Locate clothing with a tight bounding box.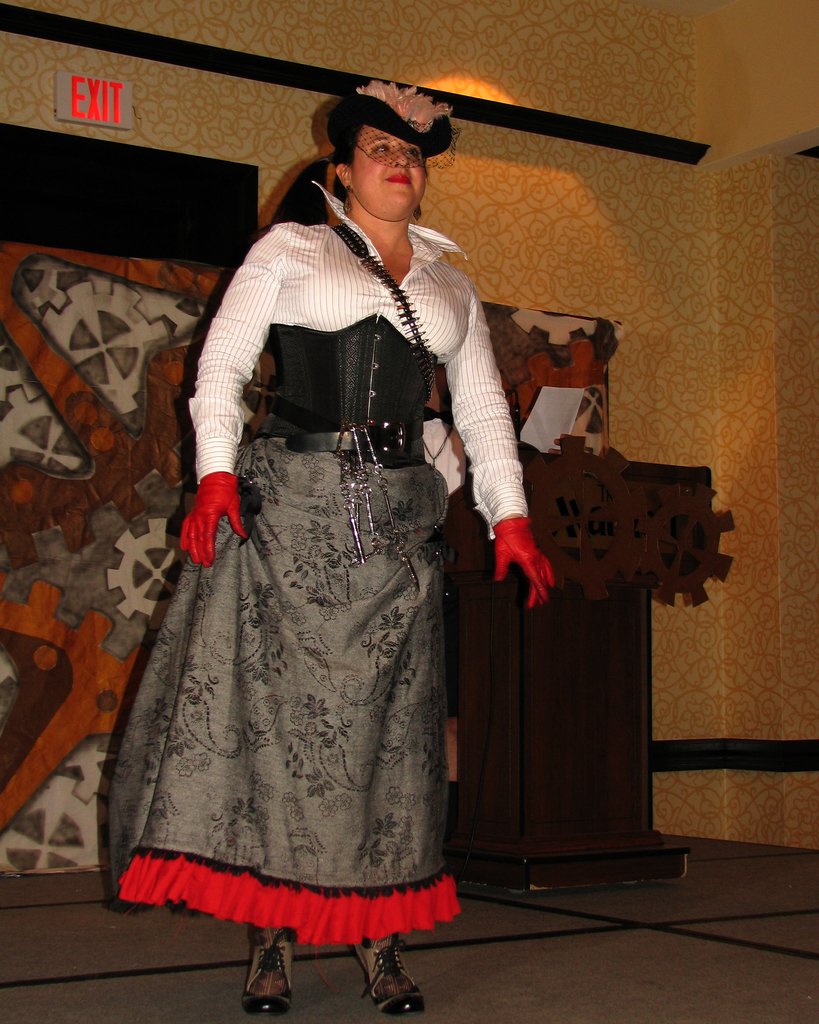
<region>134, 131, 530, 948</region>.
